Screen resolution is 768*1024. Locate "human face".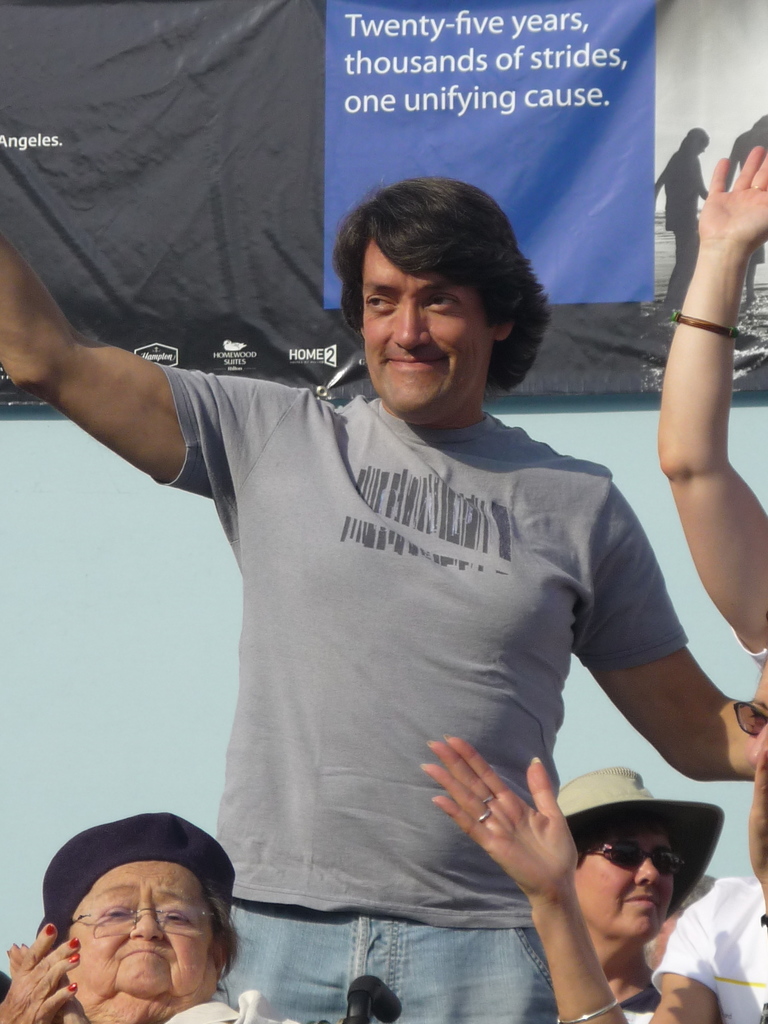
(554, 803, 678, 940).
